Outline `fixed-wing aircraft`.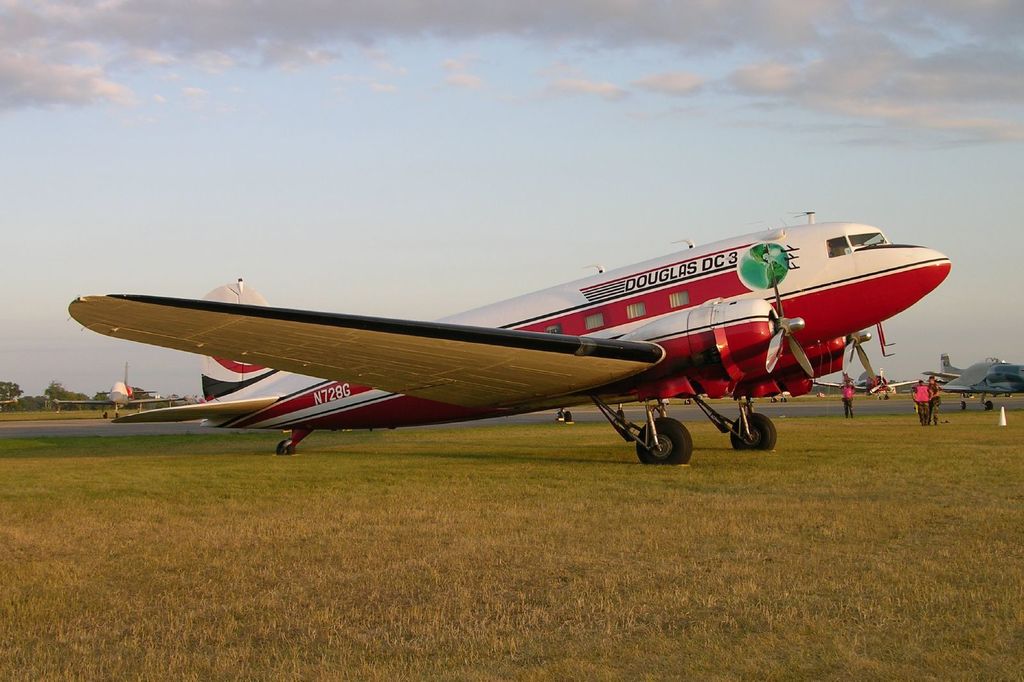
Outline: (x1=935, y1=361, x2=1023, y2=406).
